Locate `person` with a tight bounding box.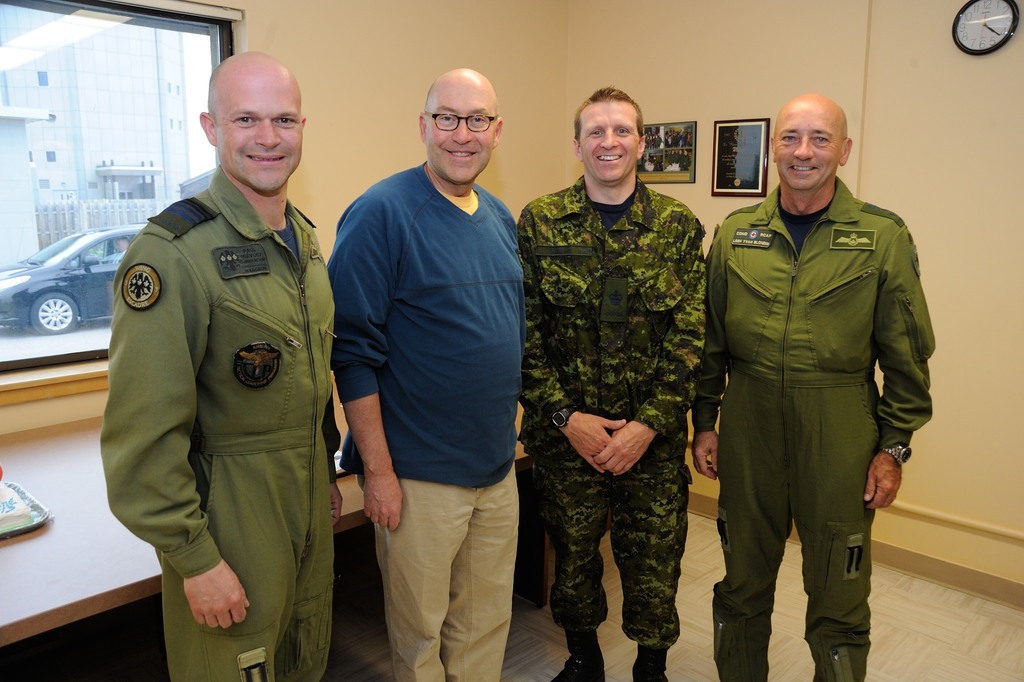
rect(698, 80, 938, 672).
